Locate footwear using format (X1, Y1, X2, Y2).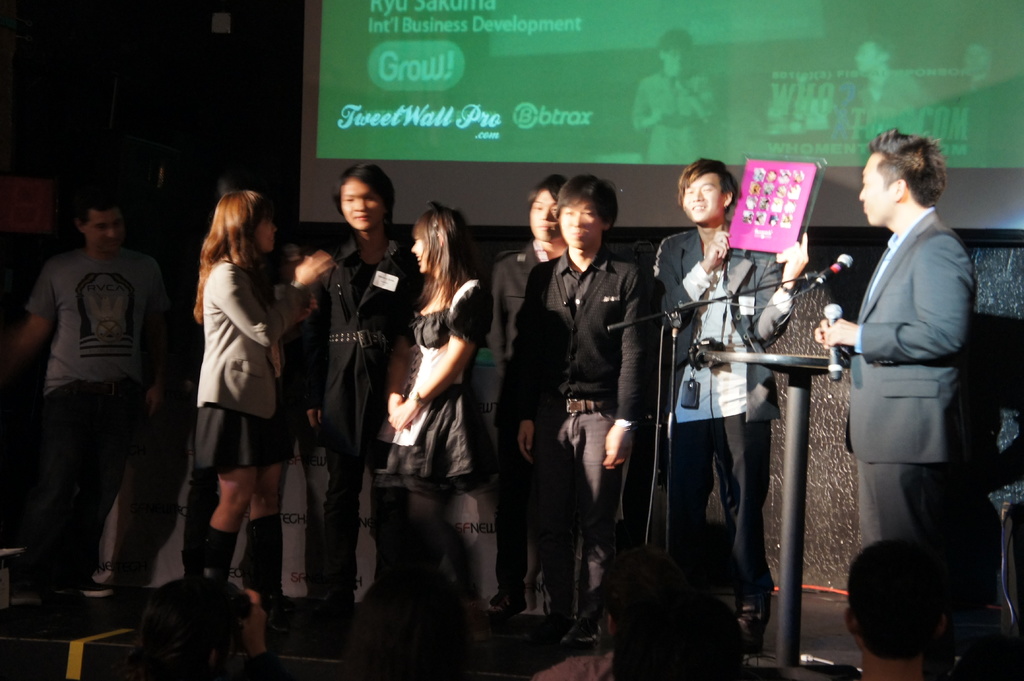
(244, 514, 285, 634).
